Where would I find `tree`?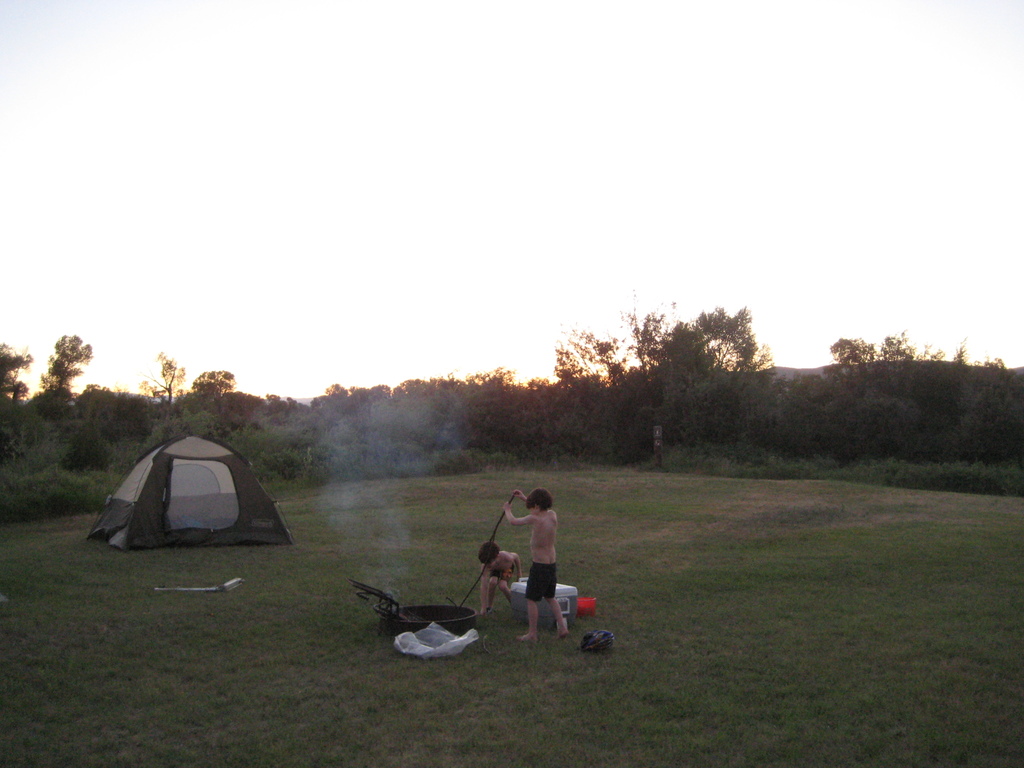
At bbox=[133, 345, 186, 419].
